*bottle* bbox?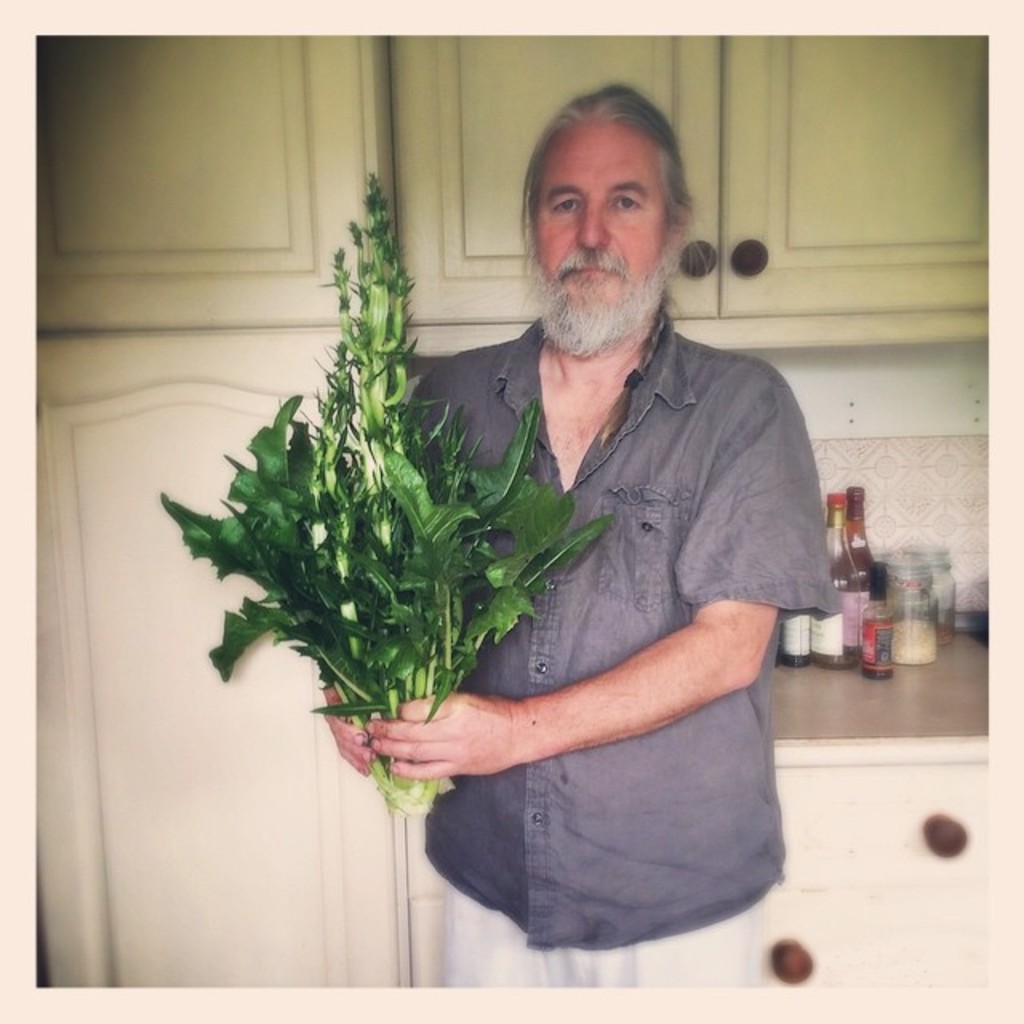
crop(826, 482, 877, 662)
